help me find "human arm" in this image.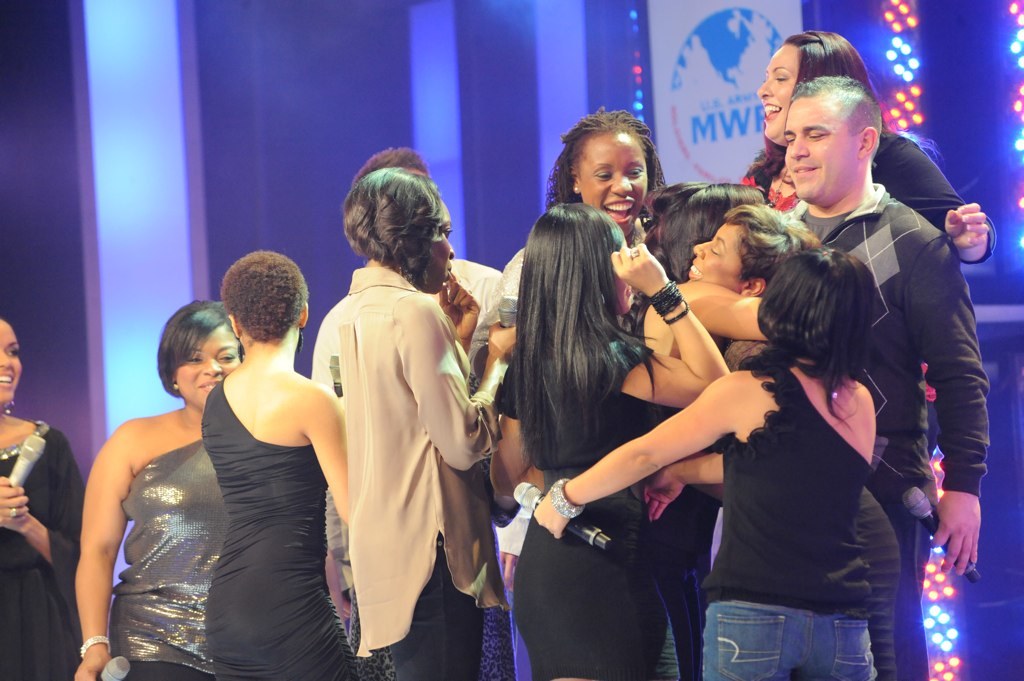
Found it: [534,375,738,541].
